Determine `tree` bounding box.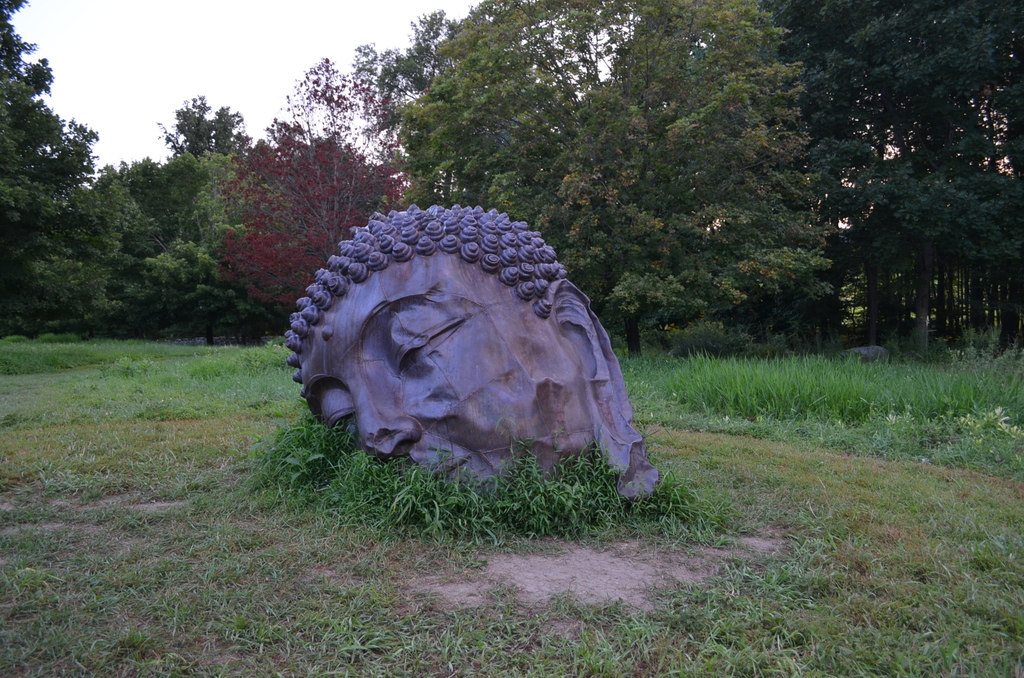
Determined: Rect(0, 0, 111, 312).
